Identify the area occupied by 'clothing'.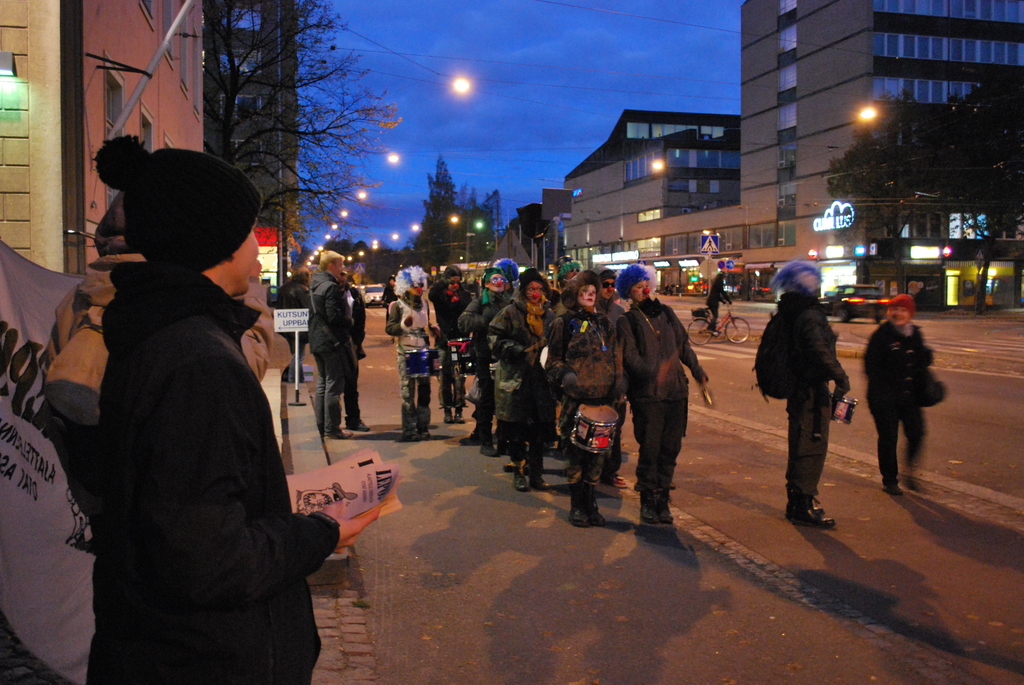
Area: left=483, top=297, right=543, bottom=455.
